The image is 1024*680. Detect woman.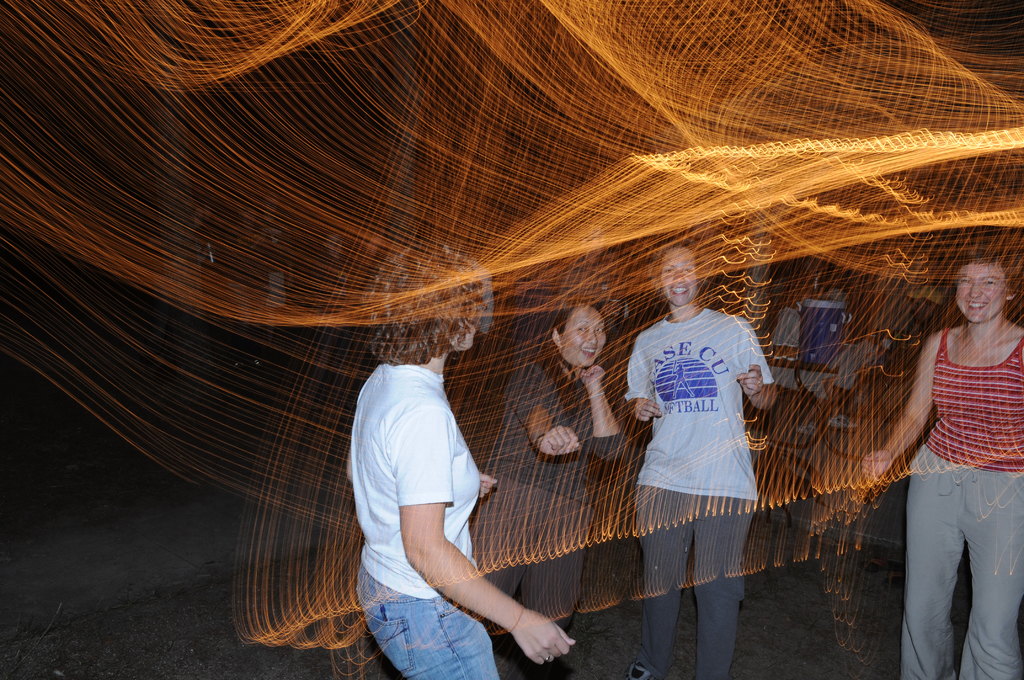
Detection: 882:215:1023:674.
